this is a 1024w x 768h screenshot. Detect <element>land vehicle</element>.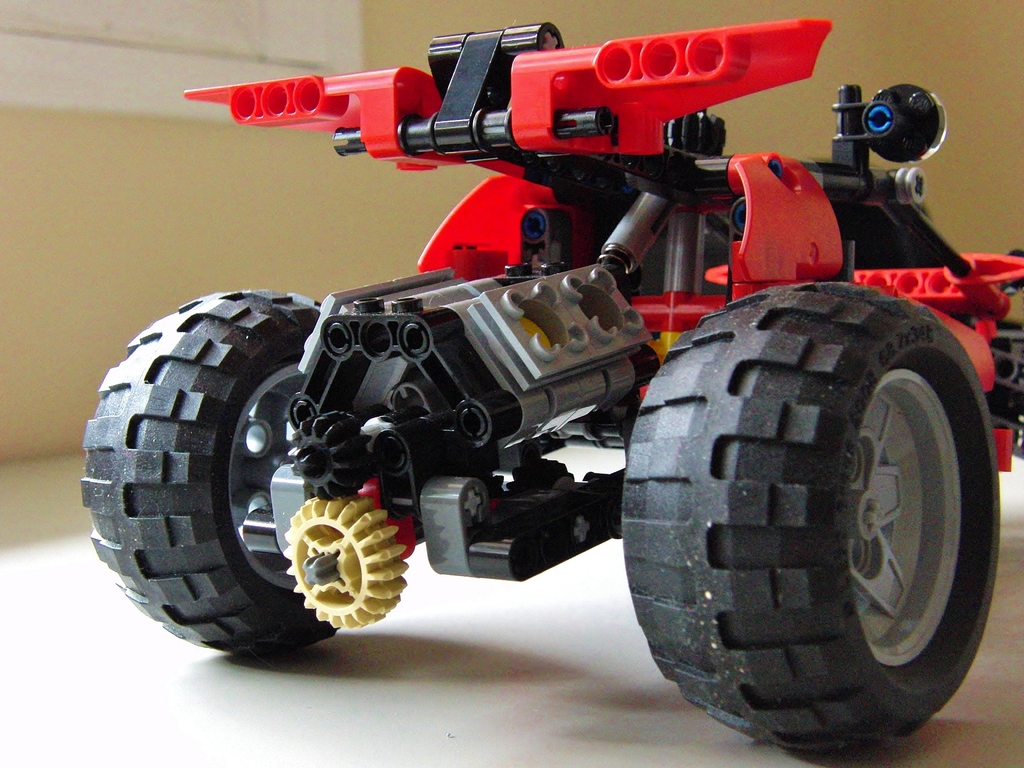
locate(79, 19, 1023, 744).
